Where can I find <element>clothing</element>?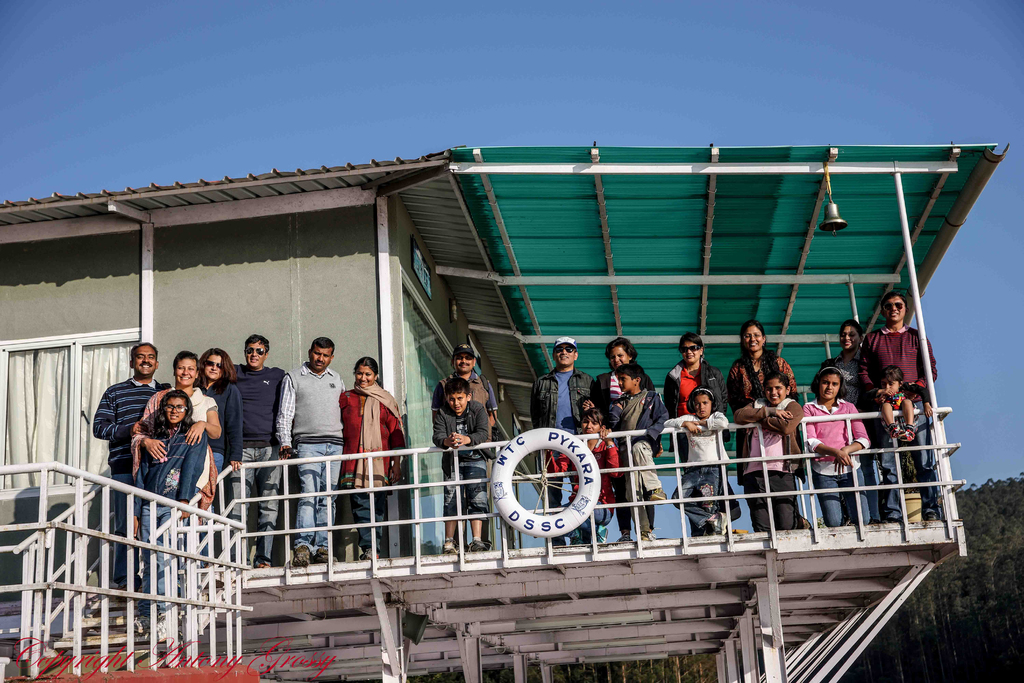
You can find it at (131,388,216,493).
